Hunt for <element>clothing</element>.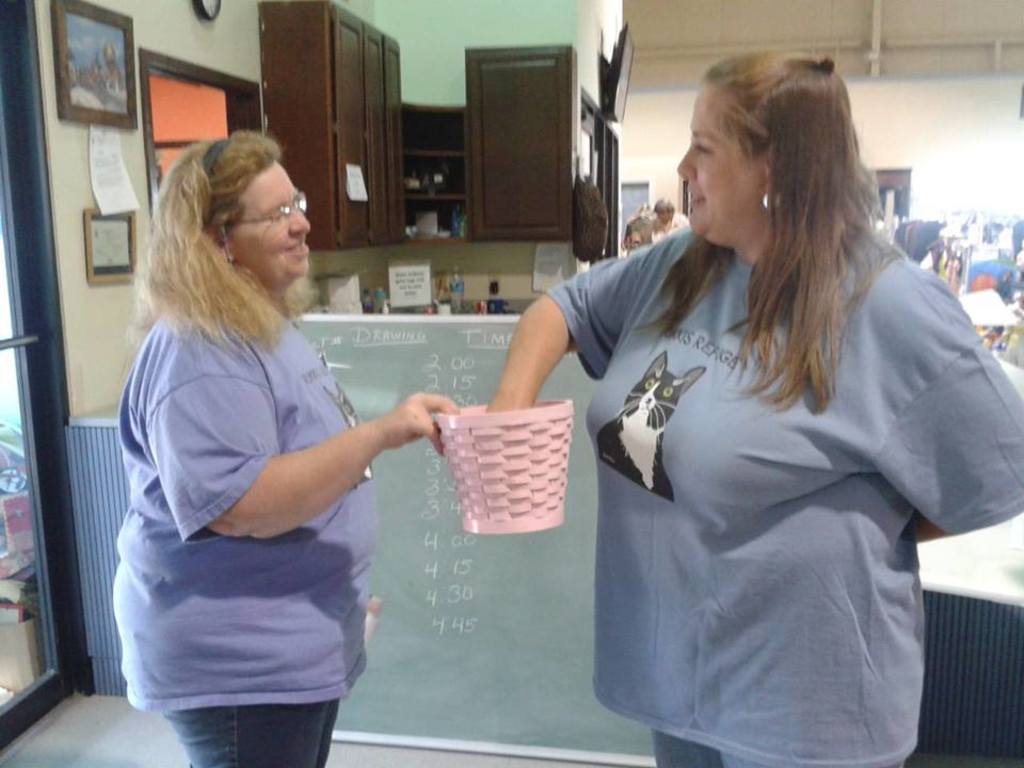
Hunted down at box=[650, 213, 686, 236].
